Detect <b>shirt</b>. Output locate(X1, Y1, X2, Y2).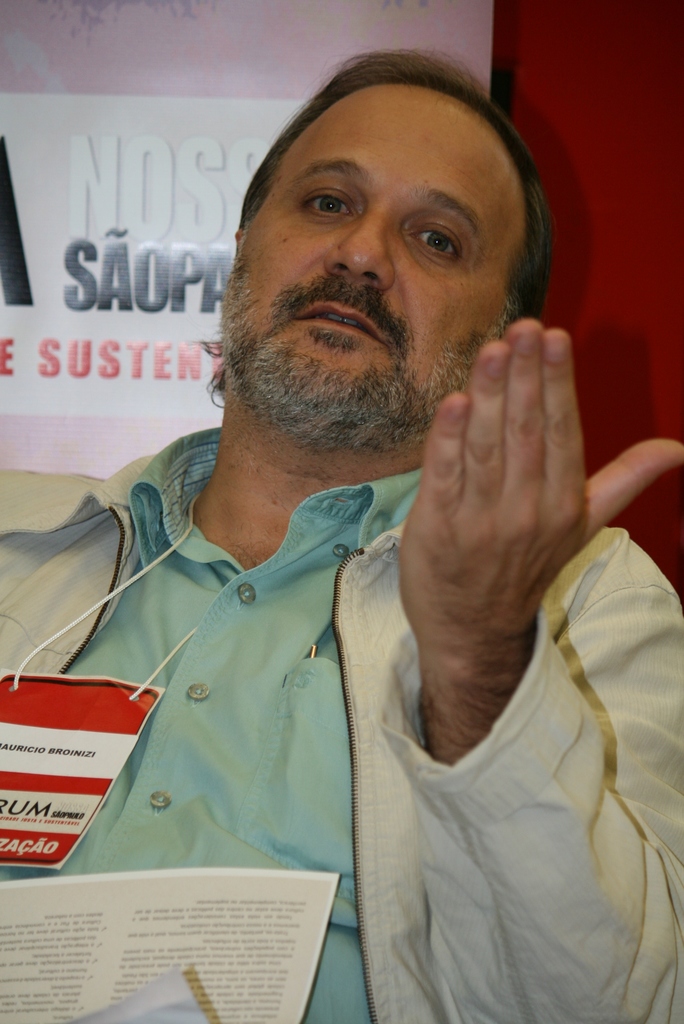
locate(2, 431, 417, 1023).
